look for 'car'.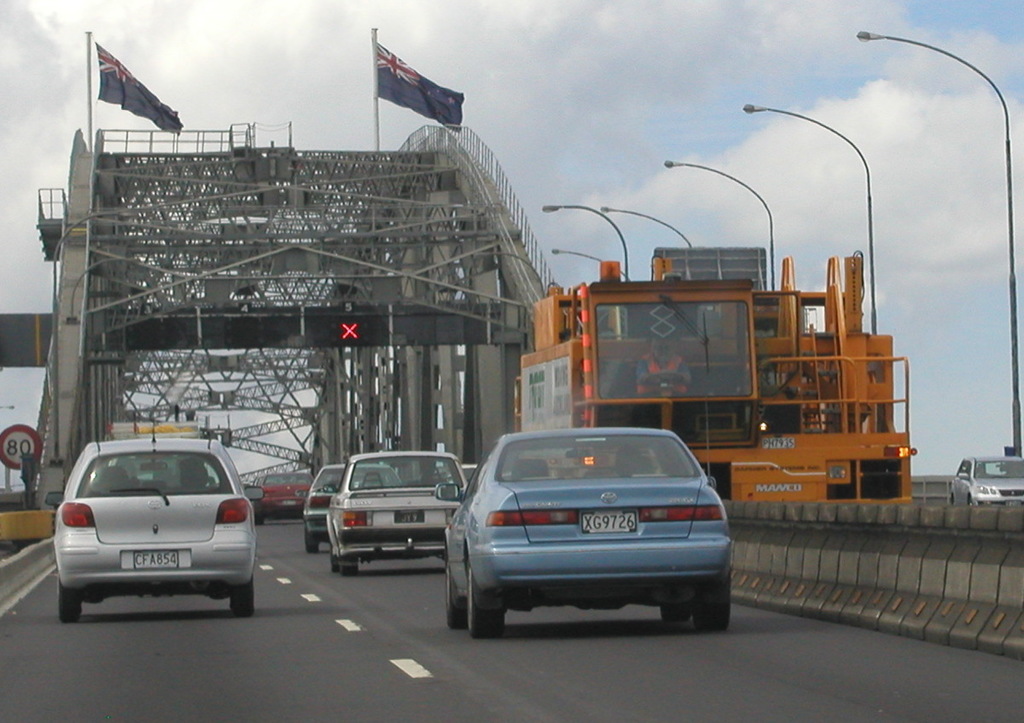
Found: BBox(948, 451, 1023, 509).
